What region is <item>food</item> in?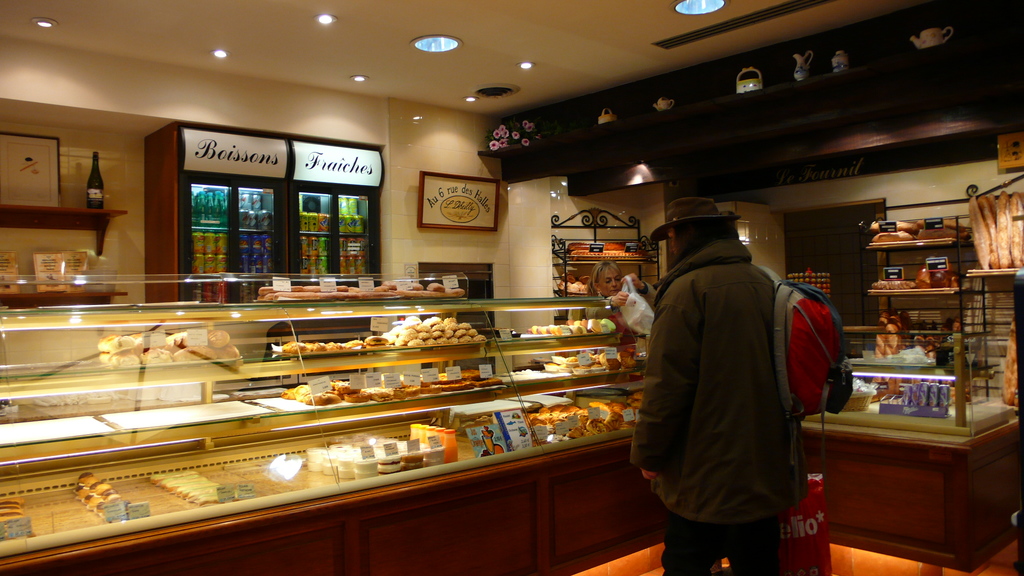
bbox(301, 340, 325, 356).
